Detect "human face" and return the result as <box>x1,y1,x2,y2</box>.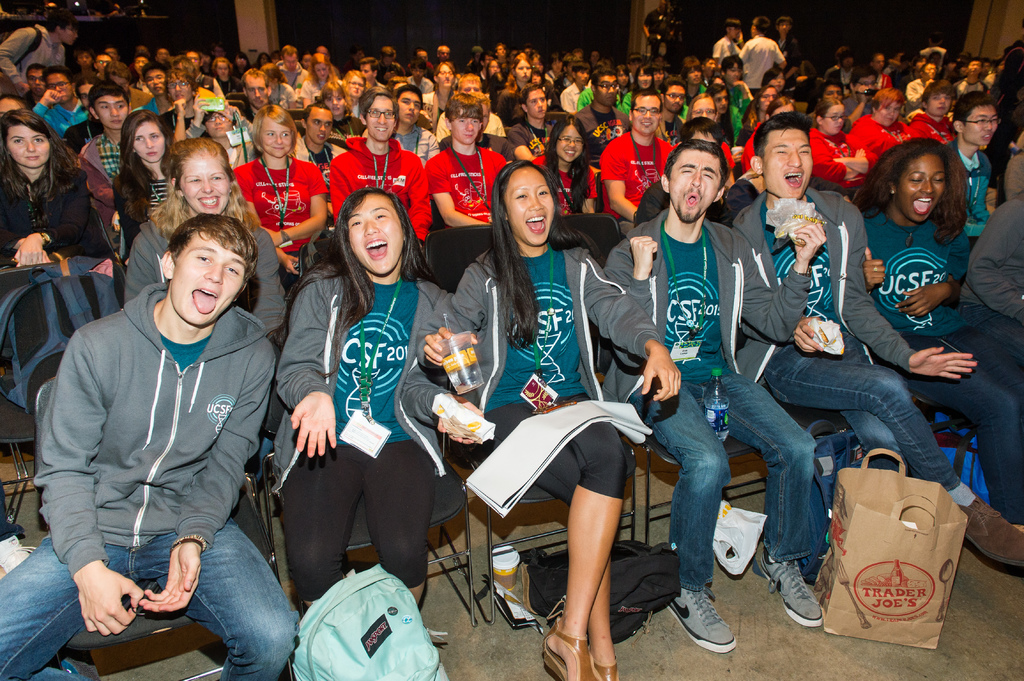
<box>515,60,533,83</box>.
